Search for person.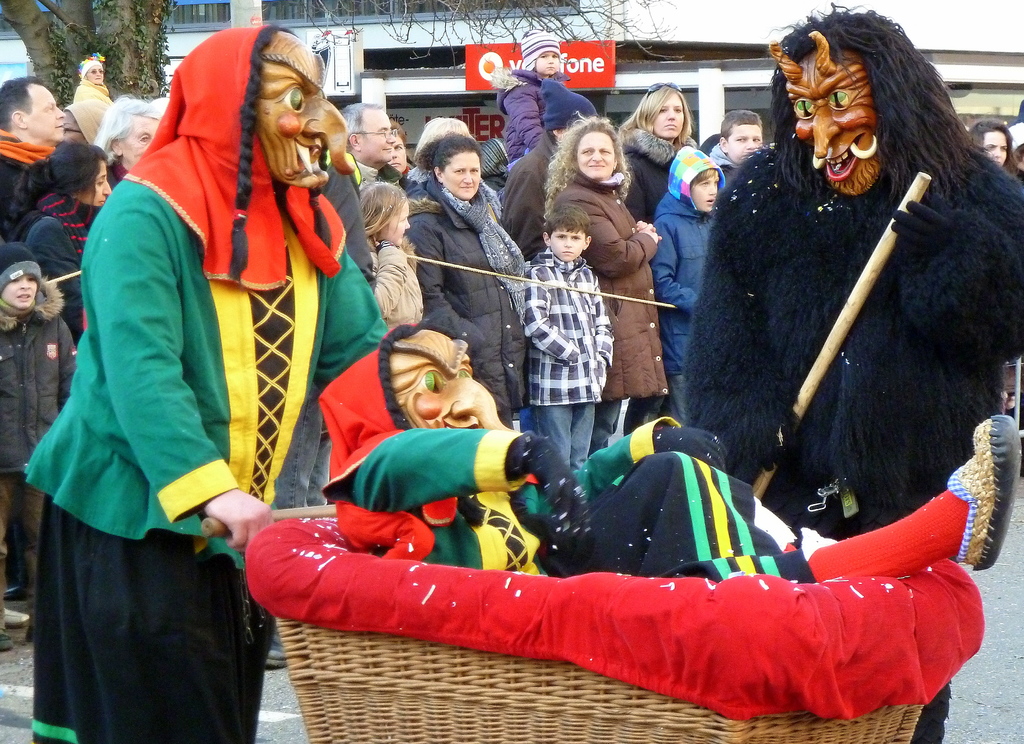
Found at 646, 149, 726, 420.
